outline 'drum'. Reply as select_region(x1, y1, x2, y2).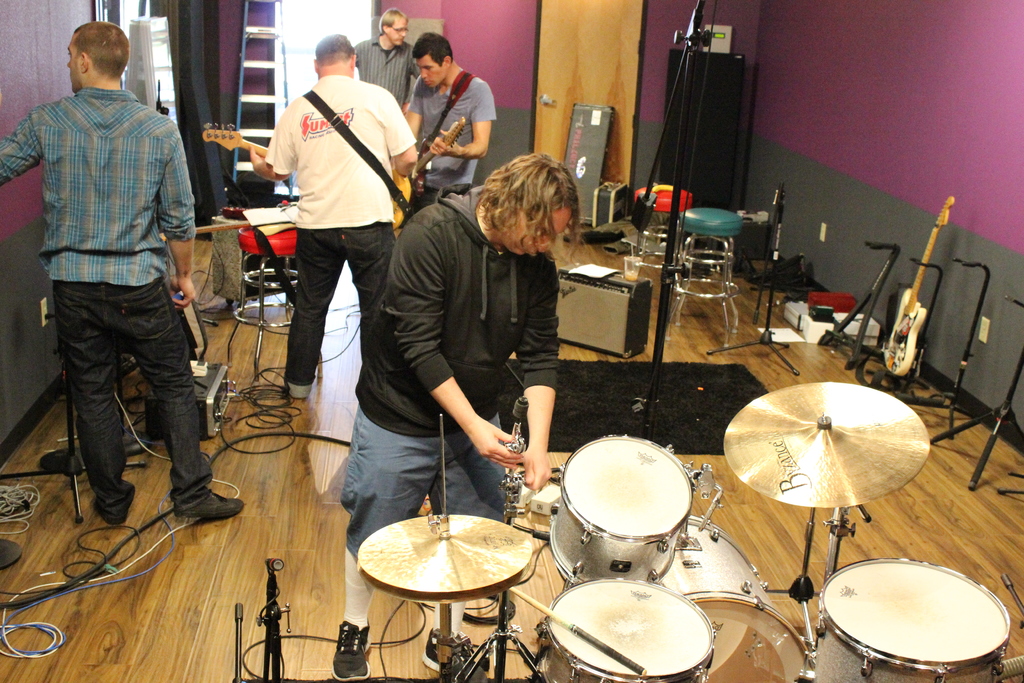
select_region(545, 431, 691, 584).
